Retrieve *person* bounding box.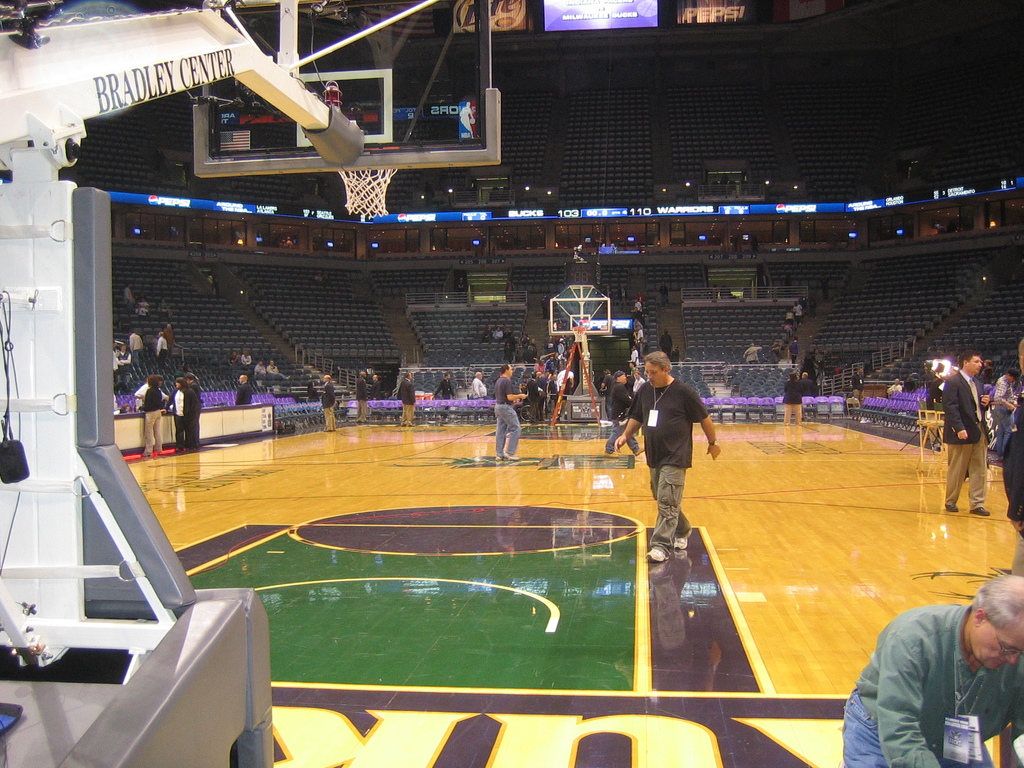
Bounding box: 367:372:381:403.
